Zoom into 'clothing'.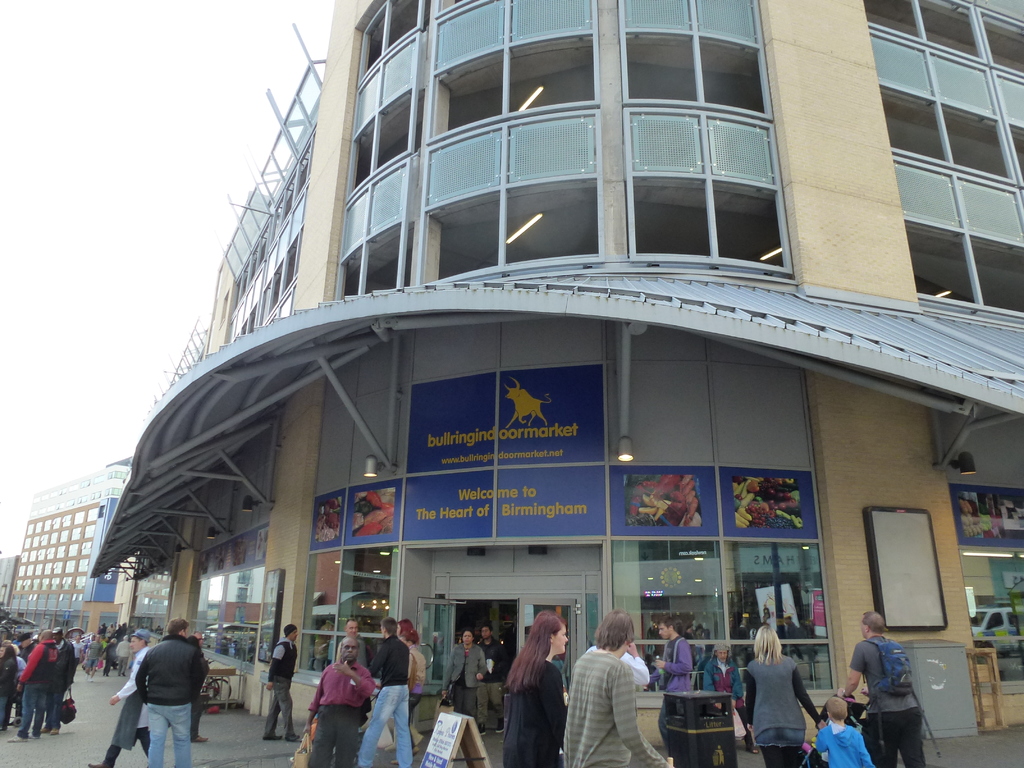
Zoom target: [left=100, top=644, right=152, bottom=766].
